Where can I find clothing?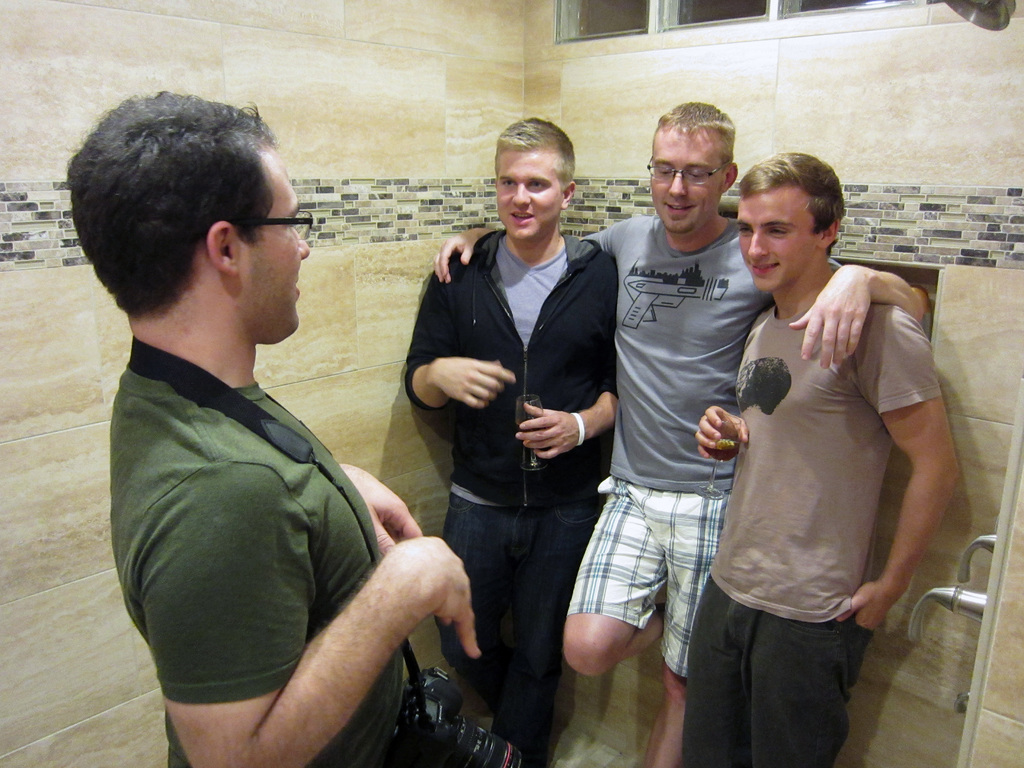
You can find it at x1=566 y1=214 x2=773 y2=680.
